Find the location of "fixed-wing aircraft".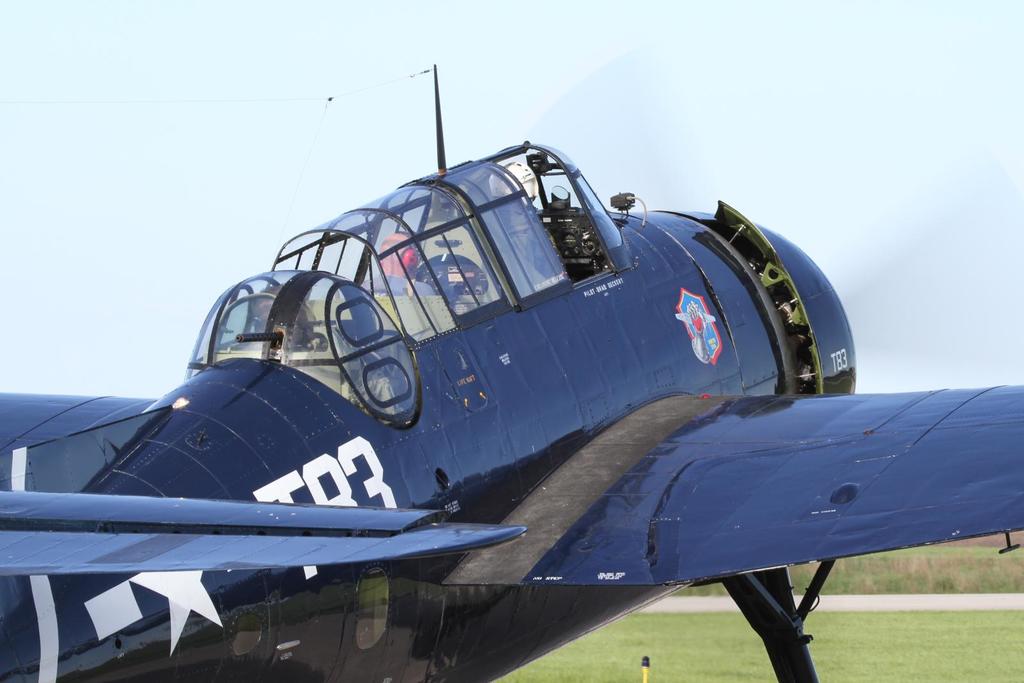
Location: x1=0 y1=55 x2=1023 y2=682.
